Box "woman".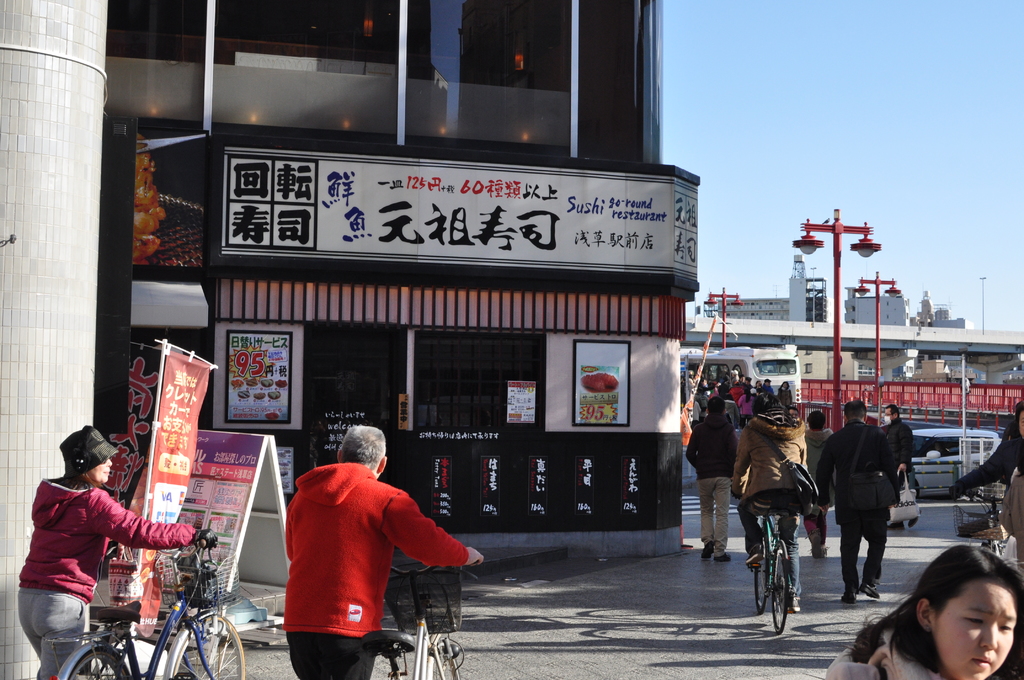
rect(15, 420, 209, 679).
